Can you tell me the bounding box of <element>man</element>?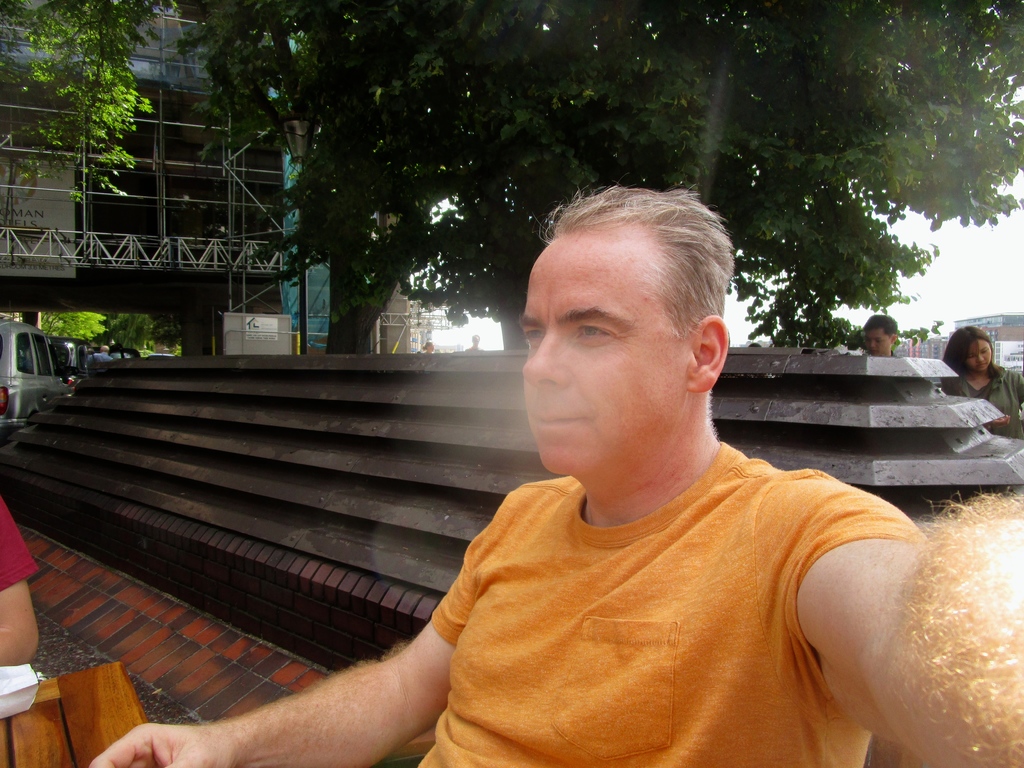
l=864, t=314, r=898, b=358.
